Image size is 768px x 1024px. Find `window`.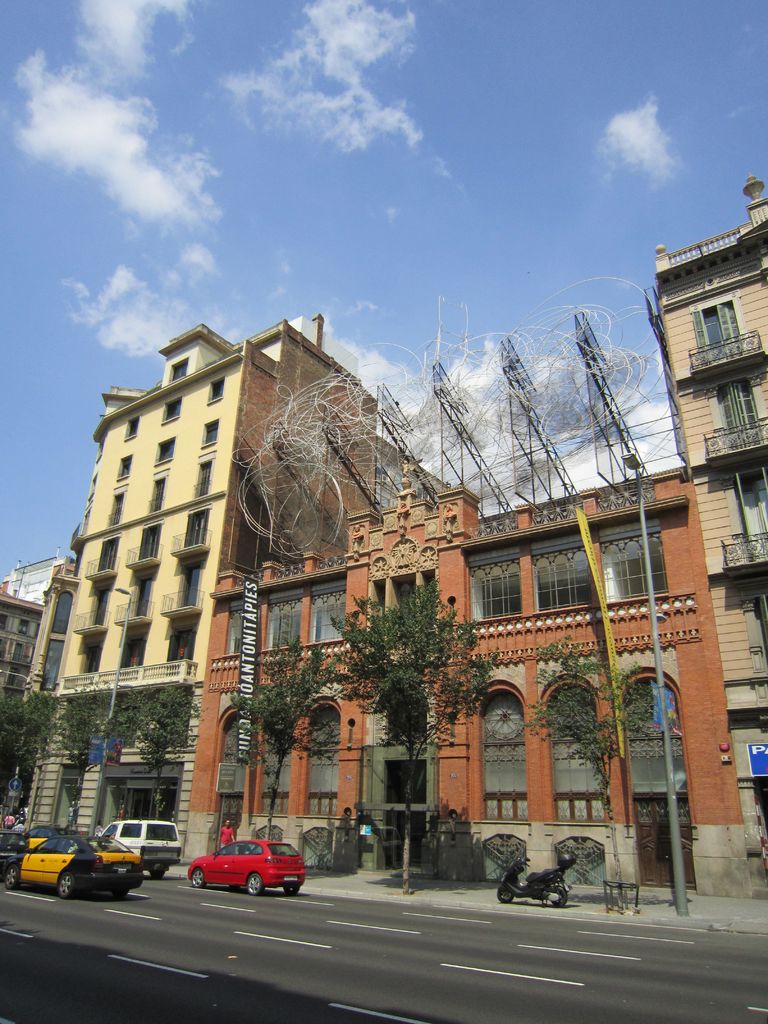
465,555,520,620.
